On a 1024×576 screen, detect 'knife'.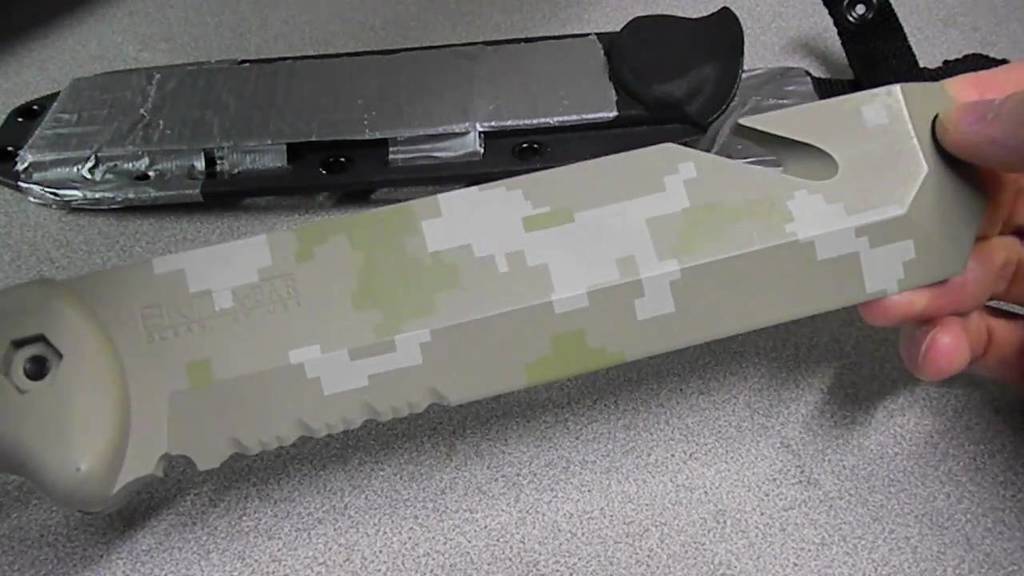
crop(0, 74, 974, 525).
